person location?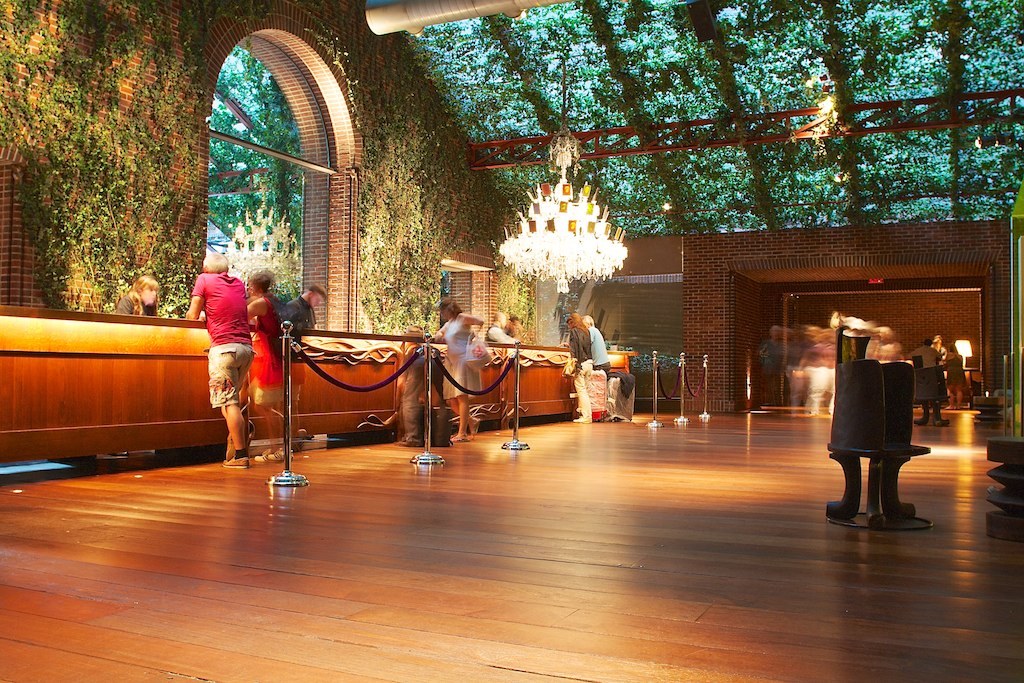
(275,280,317,328)
